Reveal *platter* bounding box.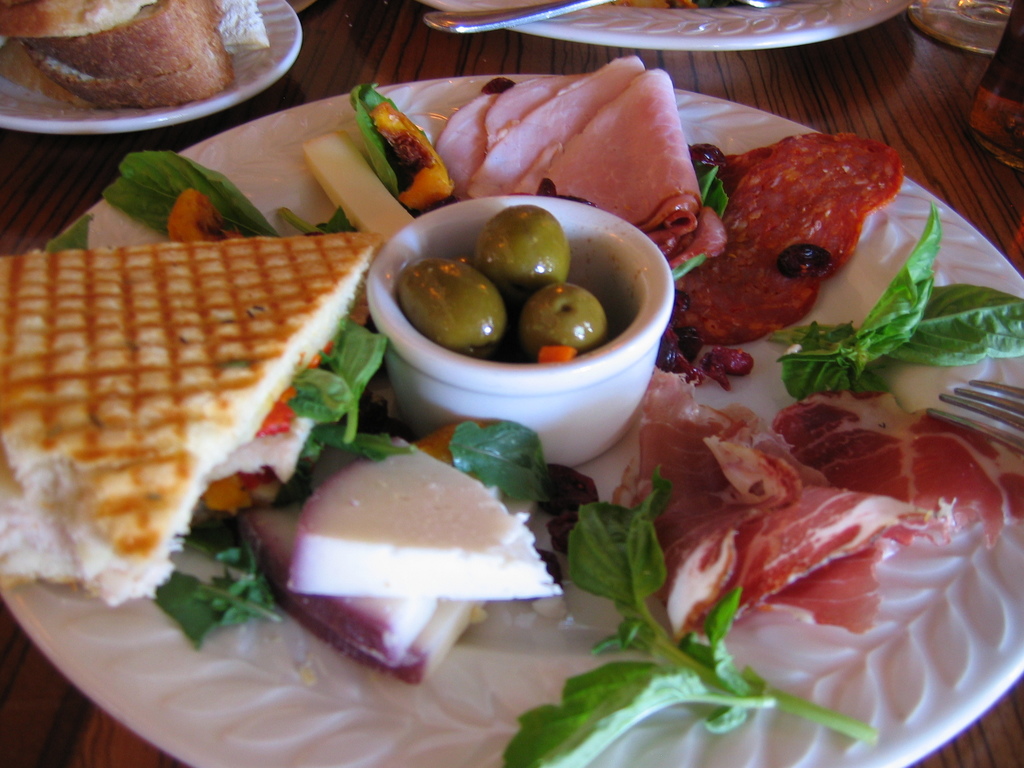
Revealed: (4, 0, 298, 131).
